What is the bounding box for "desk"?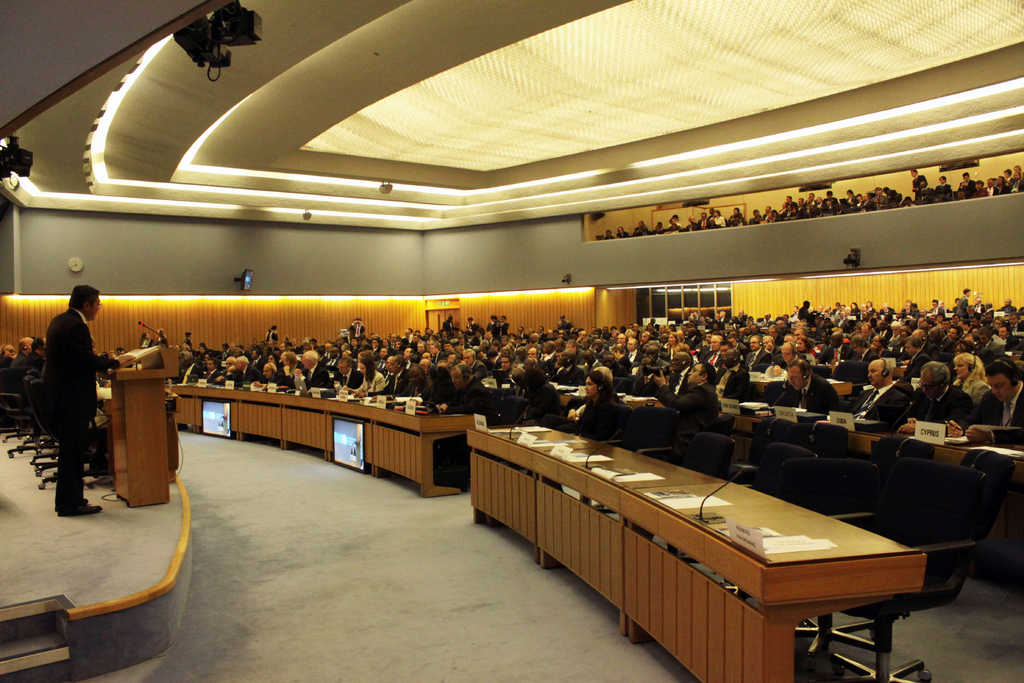
bbox=(736, 365, 851, 415).
